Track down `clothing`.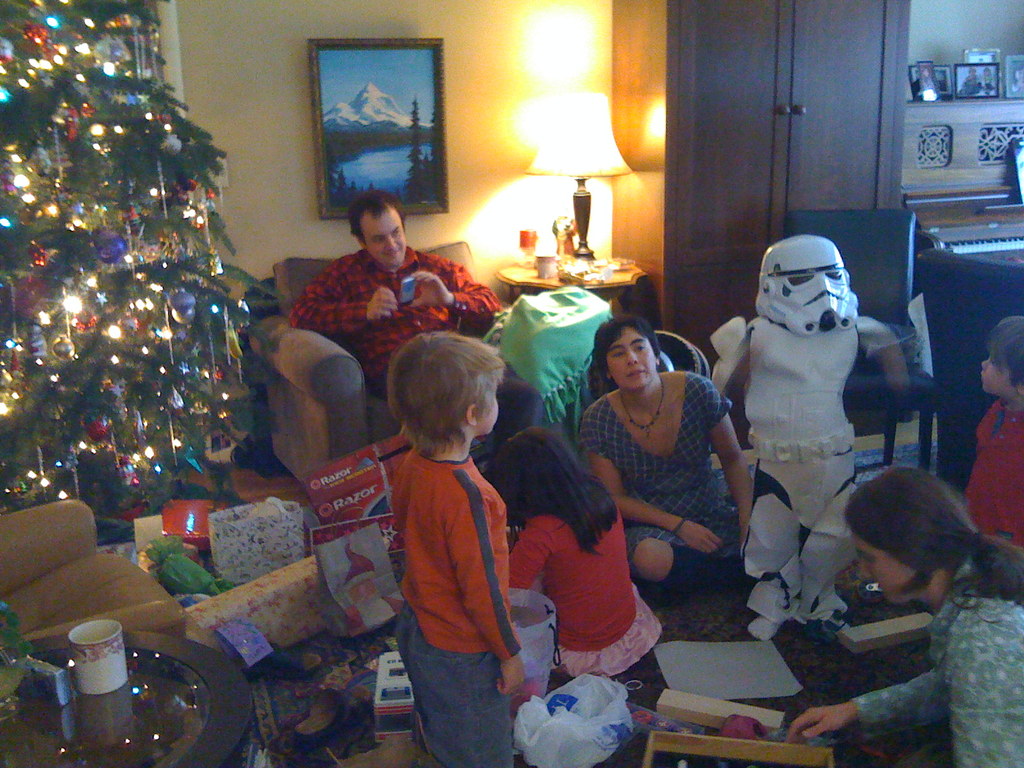
Tracked to bbox=(578, 372, 763, 579).
